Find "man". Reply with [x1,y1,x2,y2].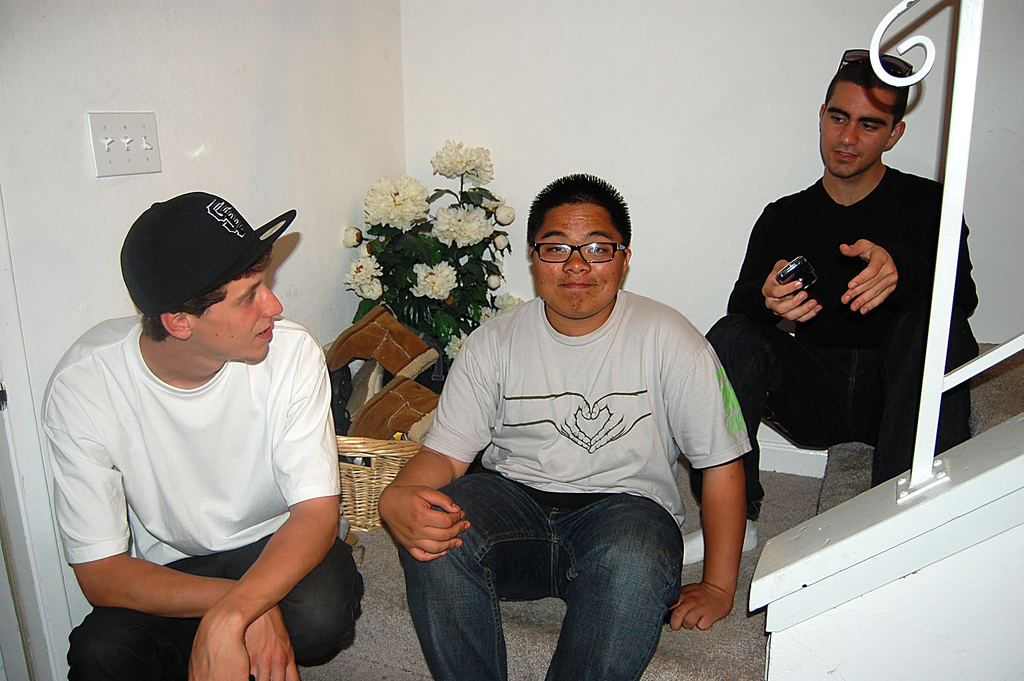
[685,47,979,565].
